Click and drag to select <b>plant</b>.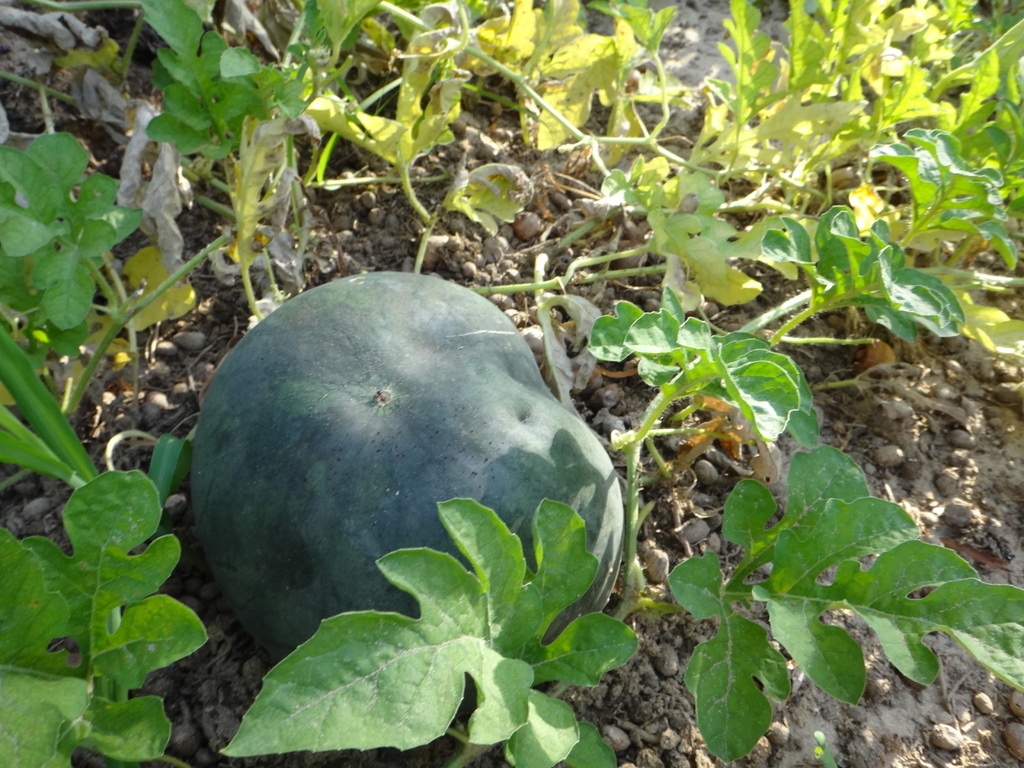
Selection: bbox(58, 0, 271, 170).
